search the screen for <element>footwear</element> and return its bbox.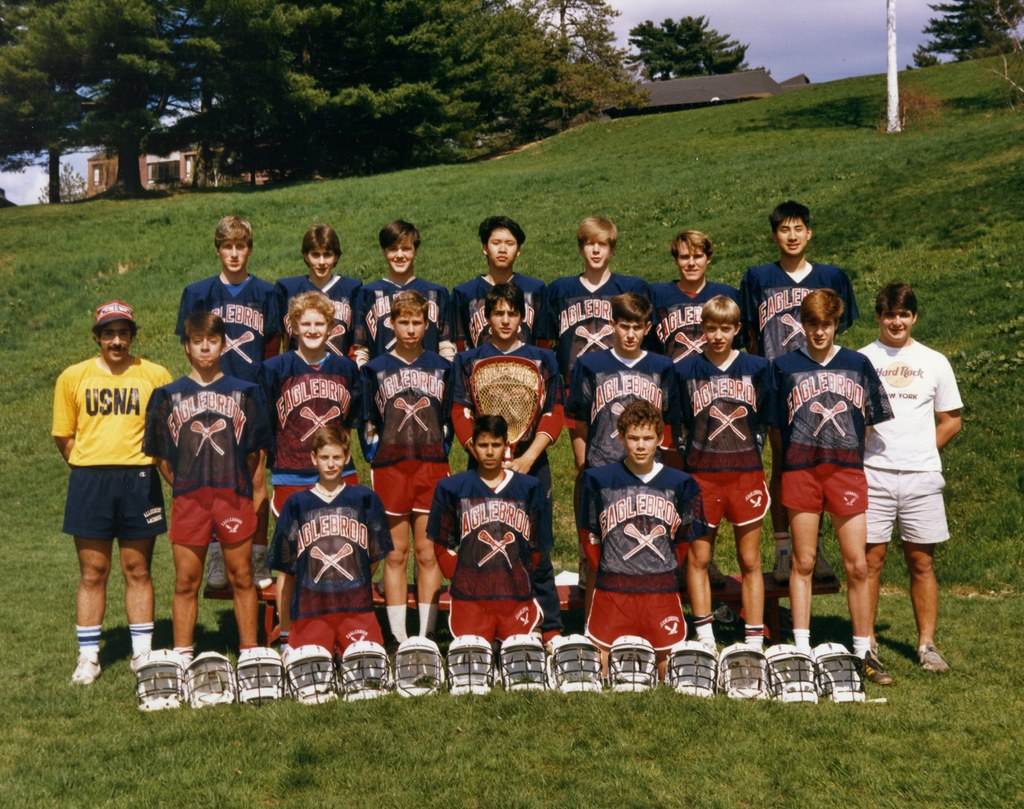
Found: {"x1": 252, "y1": 554, "x2": 271, "y2": 587}.
